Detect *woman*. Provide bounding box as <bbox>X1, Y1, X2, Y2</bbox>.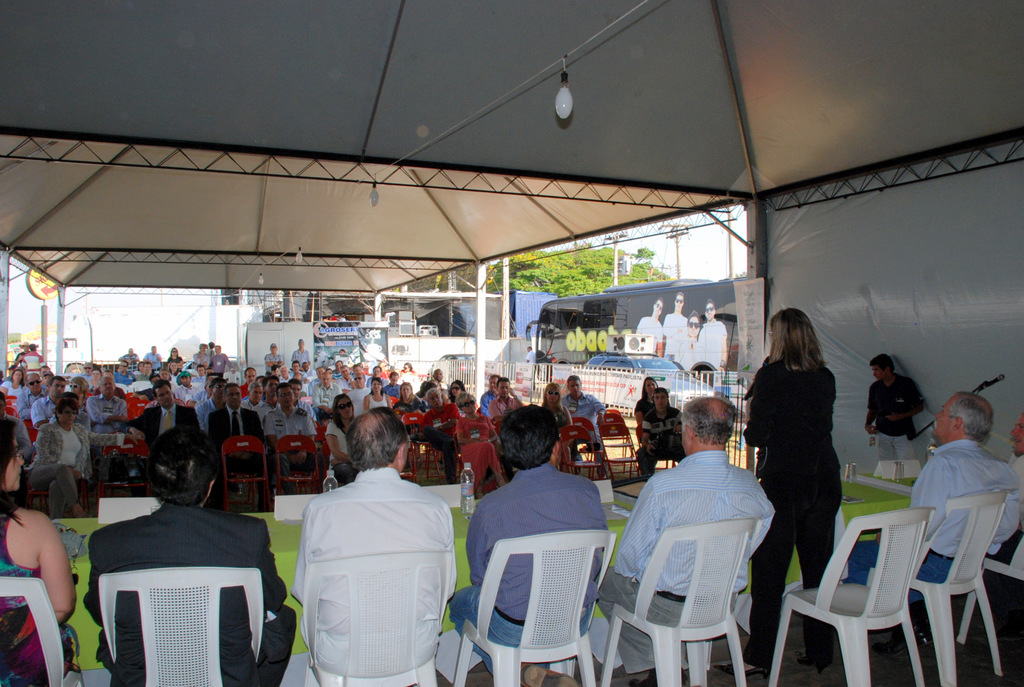
<bbox>131, 359, 141, 374</bbox>.
